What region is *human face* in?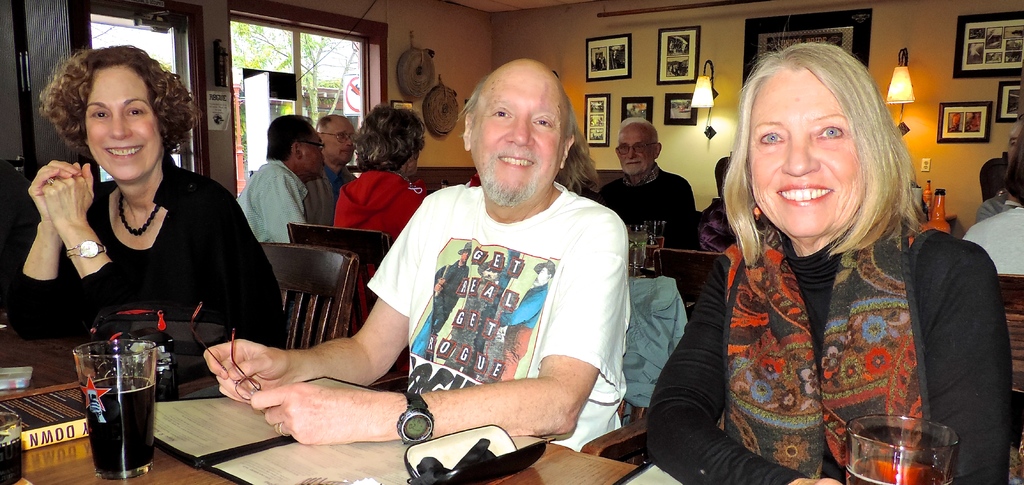
742, 66, 867, 240.
